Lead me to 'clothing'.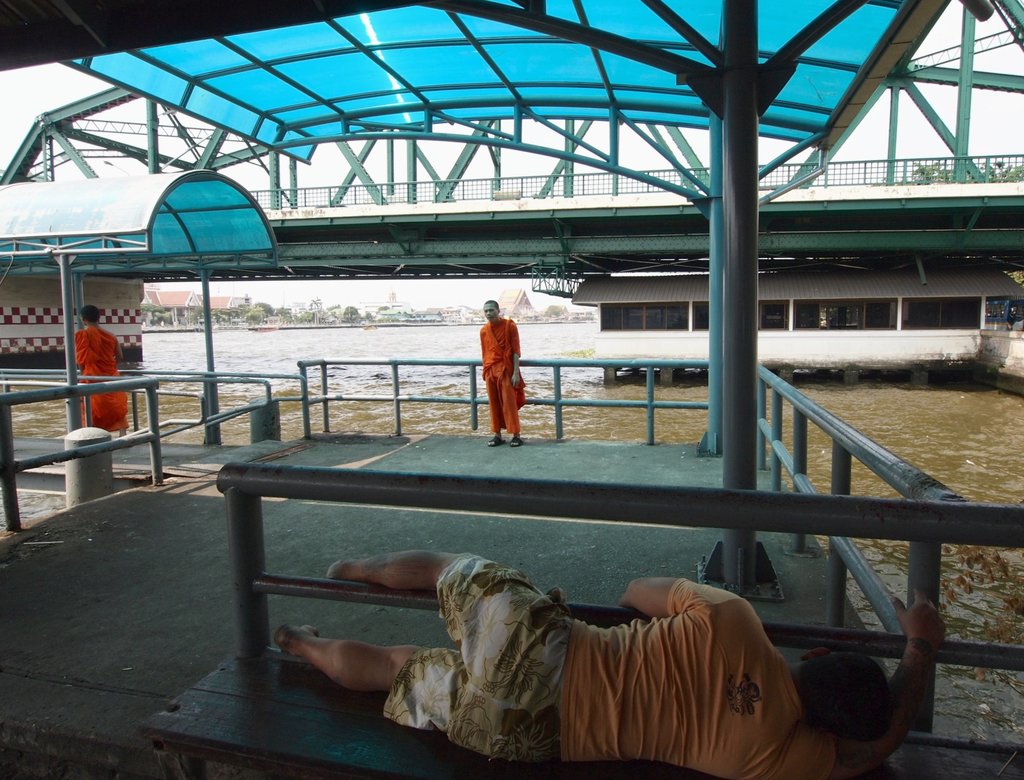
Lead to (375, 566, 815, 761).
